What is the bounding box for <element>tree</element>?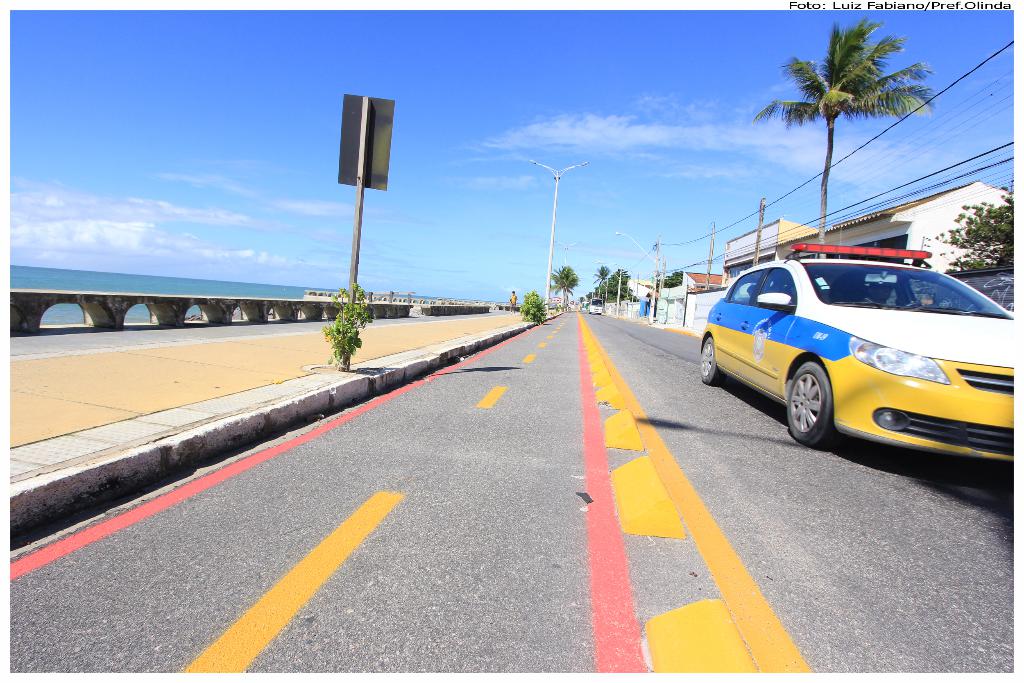
[756, 17, 932, 262].
